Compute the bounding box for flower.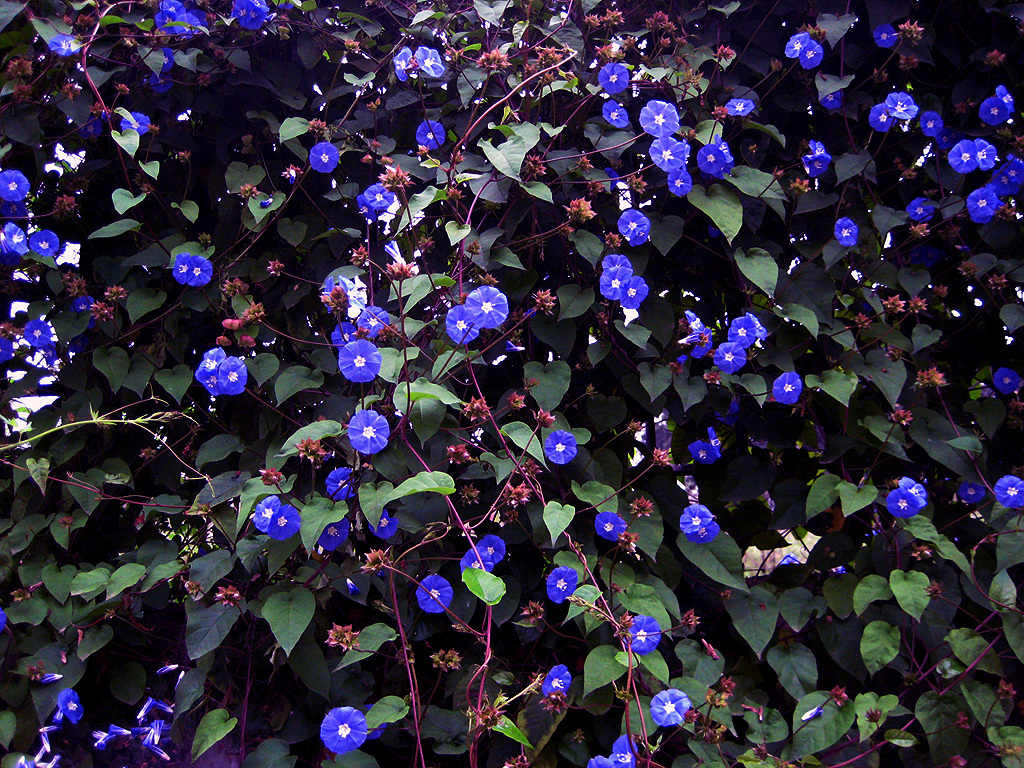
{"left": 103, "top": 283, "right": 126, "bottom": 304}.
